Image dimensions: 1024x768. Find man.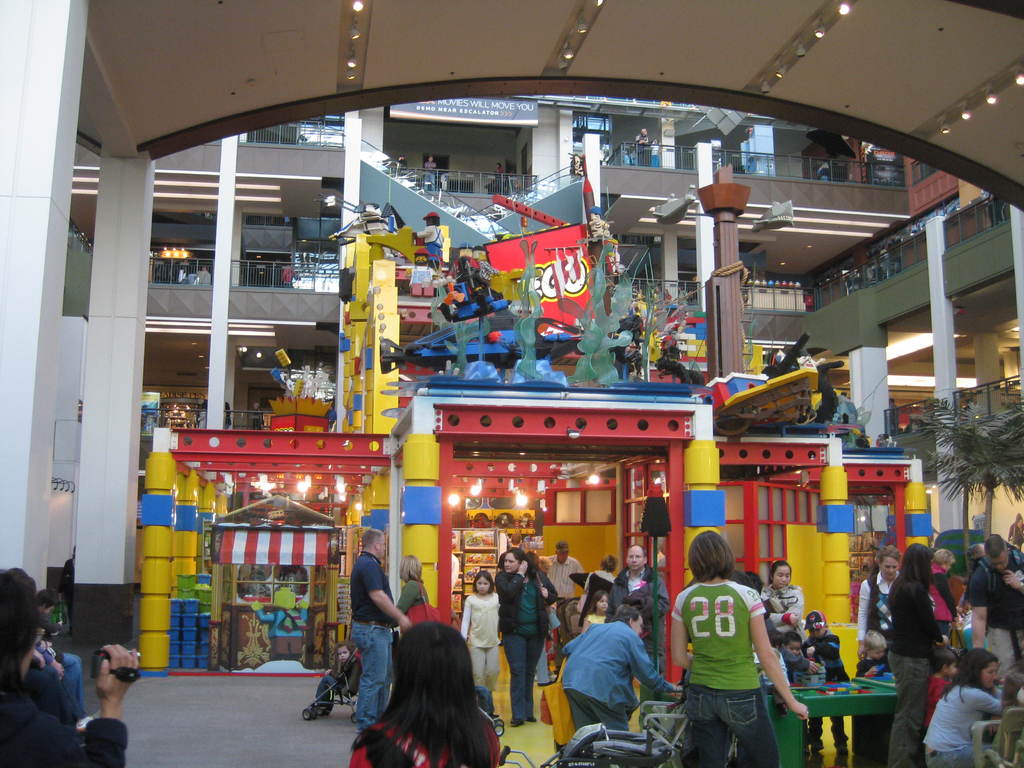
623, 545, 671, 732.
